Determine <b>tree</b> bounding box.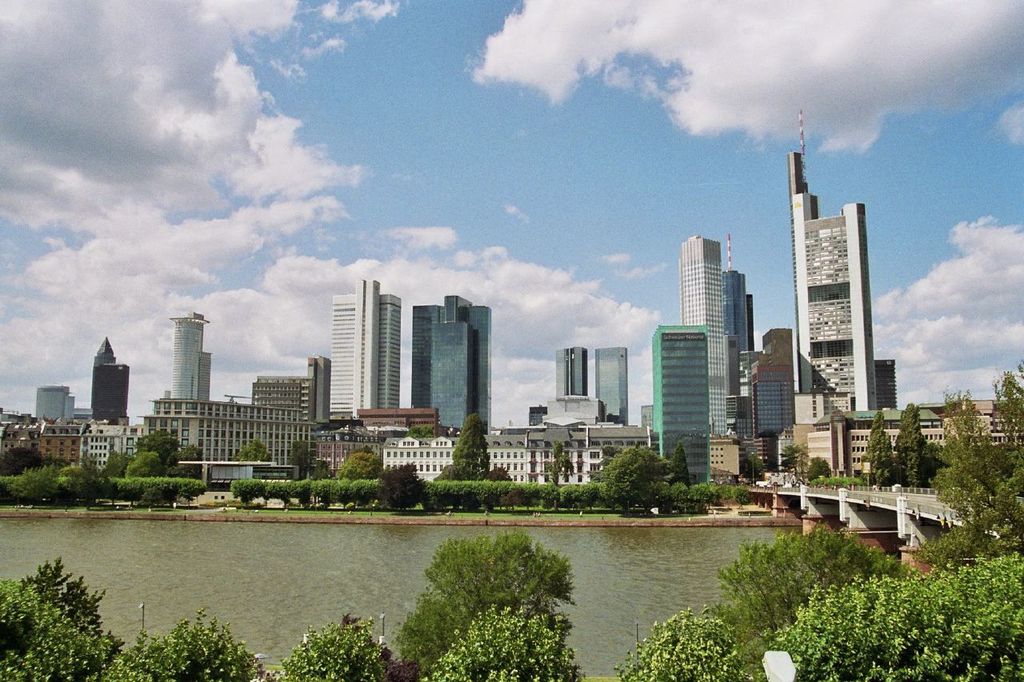
Determined: Rect(112, 448, 156, 480).
